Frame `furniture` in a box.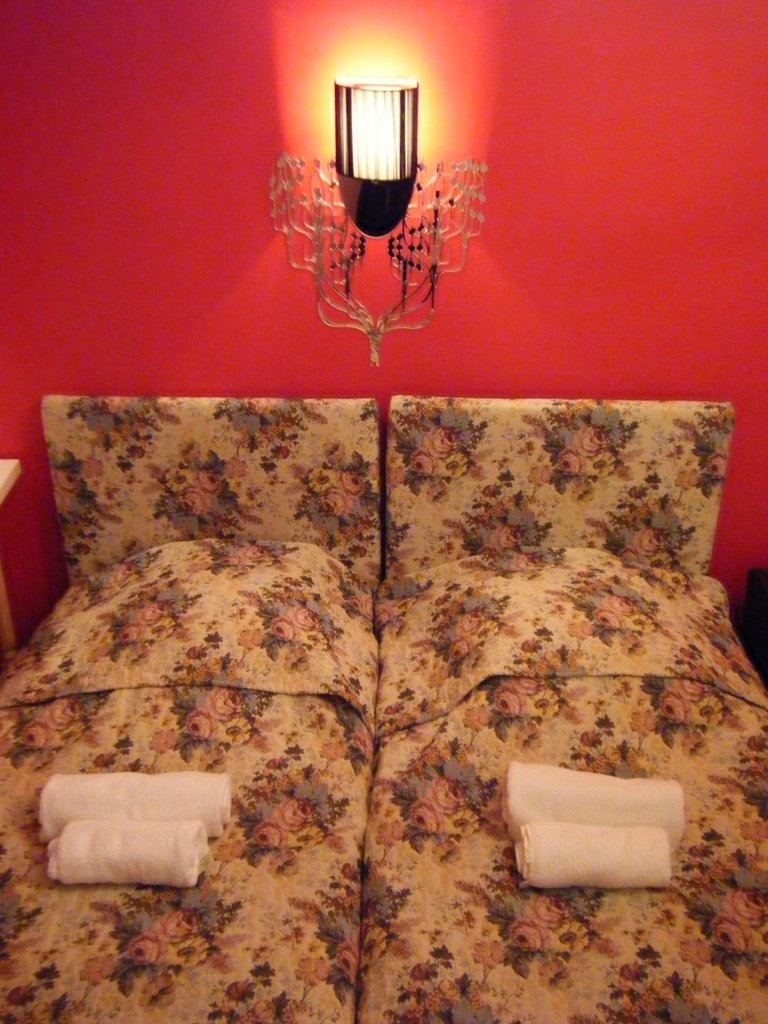
[x1=0, y1=456, x2=24, y2=498].
